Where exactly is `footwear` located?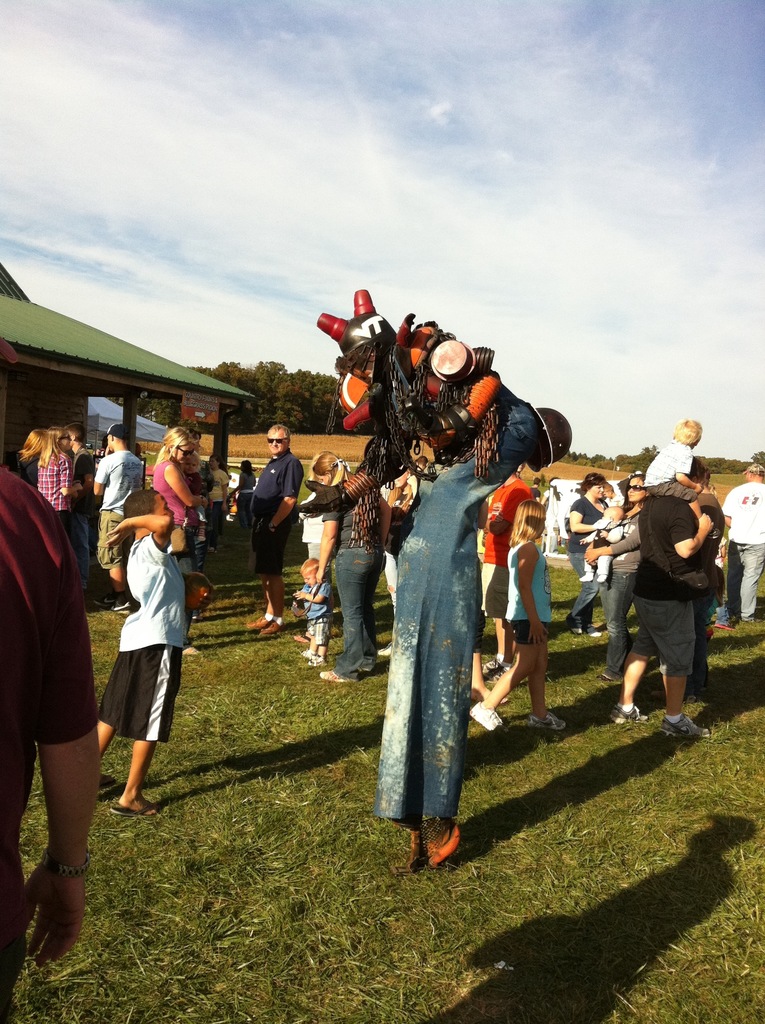
Its bounding box is crop(569, 626, 583, 635).
